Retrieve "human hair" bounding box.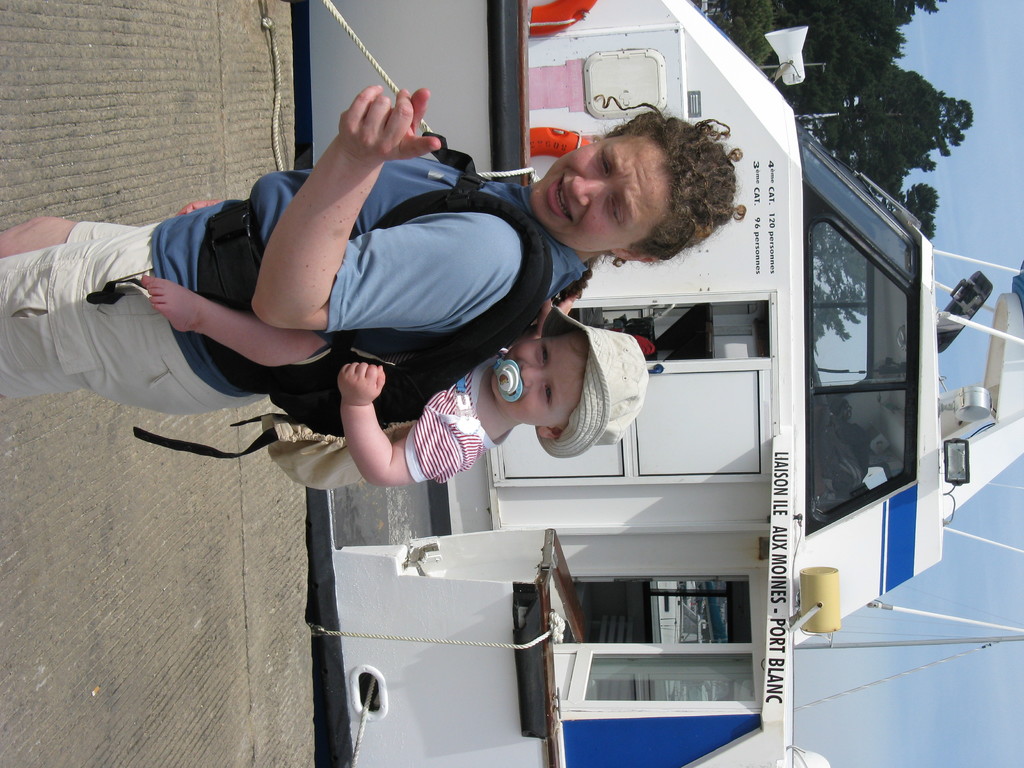
Bounding box: x1=552, y1=89, x2=749, y2=297.
